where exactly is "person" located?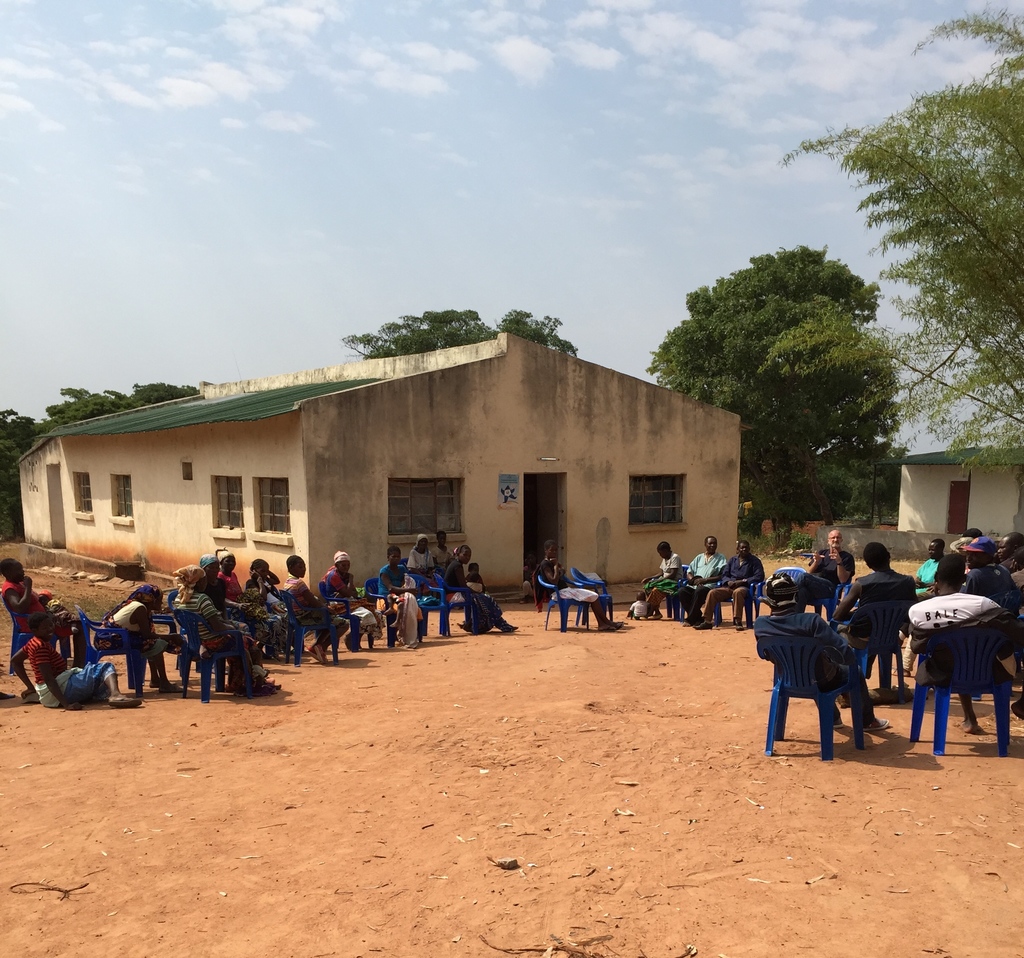
Its bounding box is locate(641, 544, 682, 616).
